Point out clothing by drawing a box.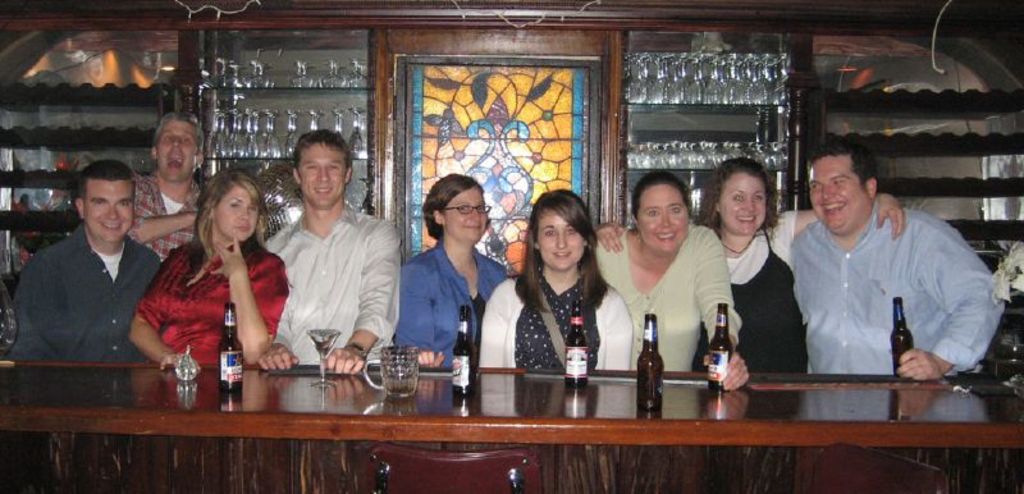
l=12, t=227, r=164, b=360.
